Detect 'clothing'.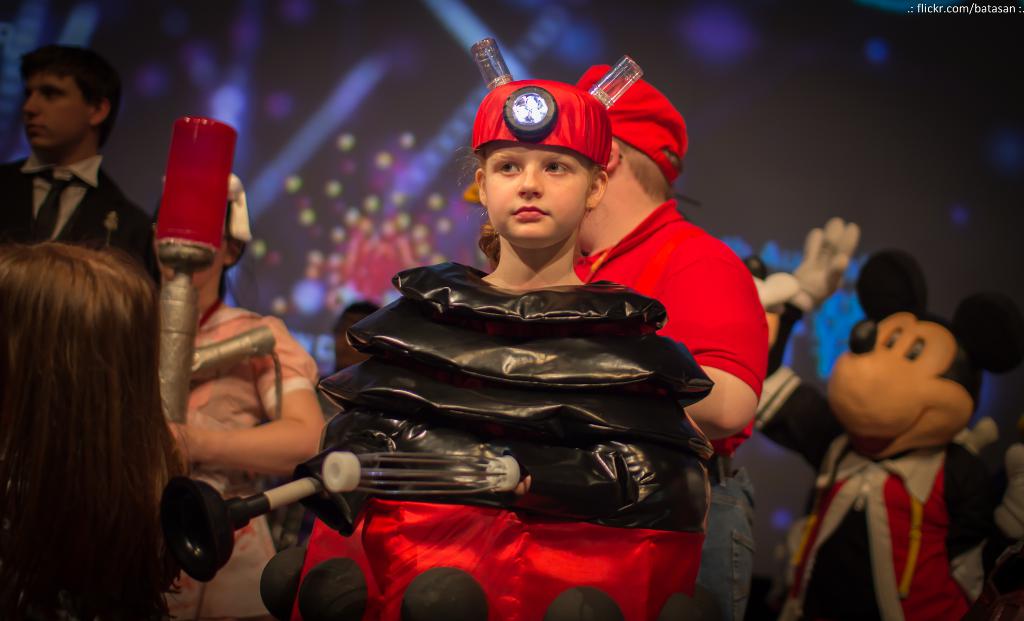
Detected at (0,151,156,273).
